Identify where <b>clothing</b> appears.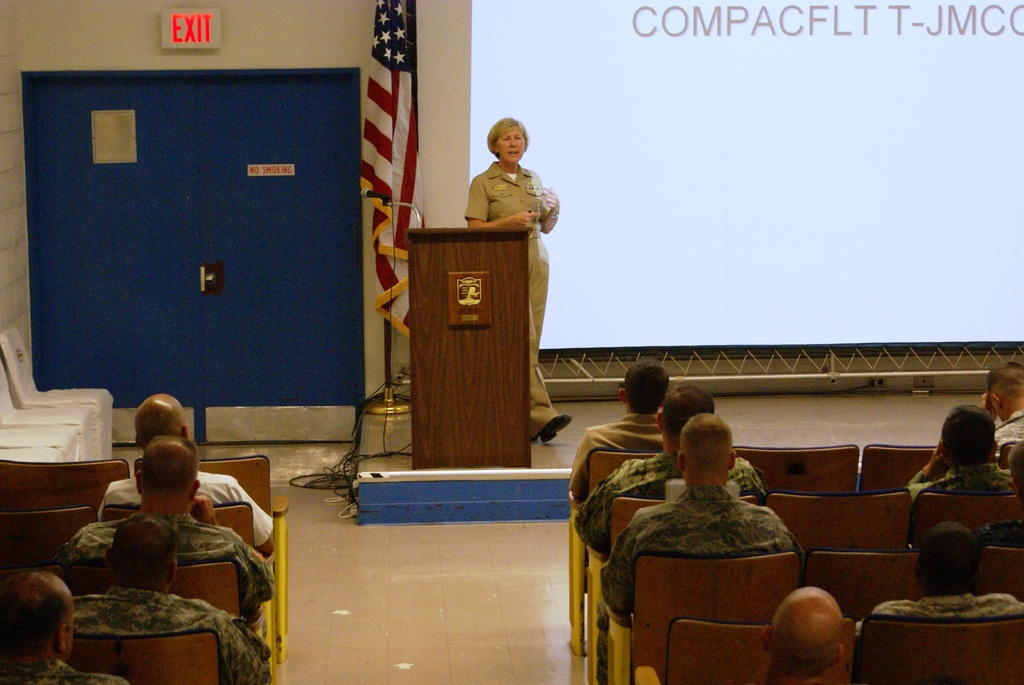
Appears at 580 438 769 557.
